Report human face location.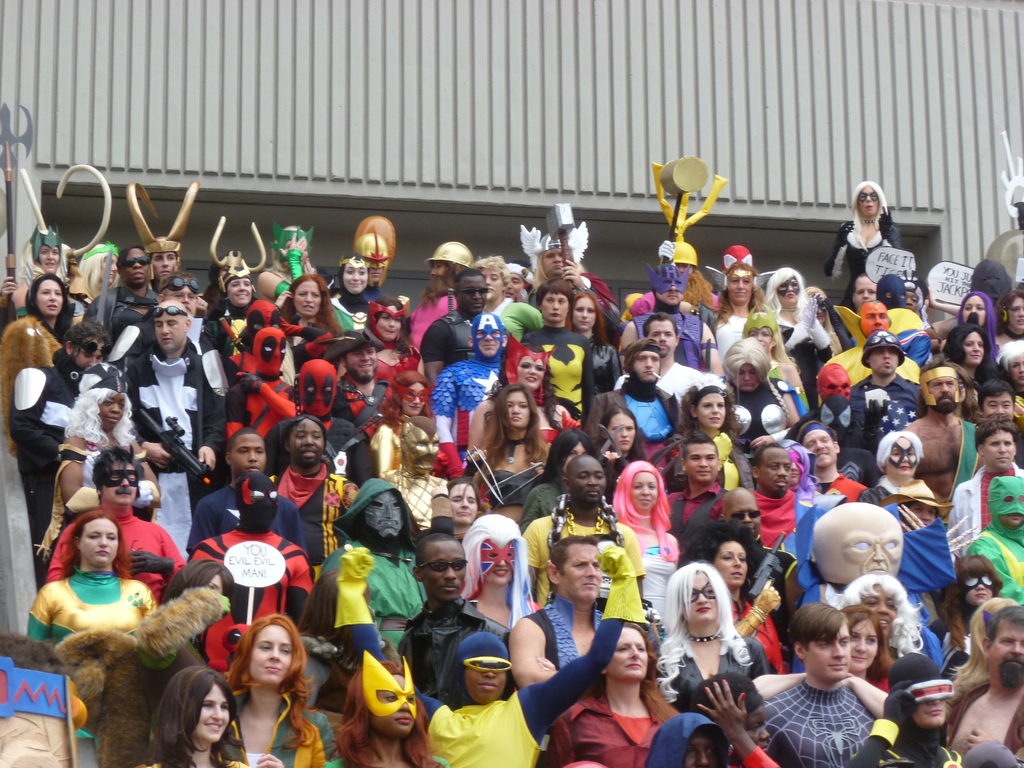
Report: {"x1": 232, "y1": 431, "x2": 263, "y2": 472}.
